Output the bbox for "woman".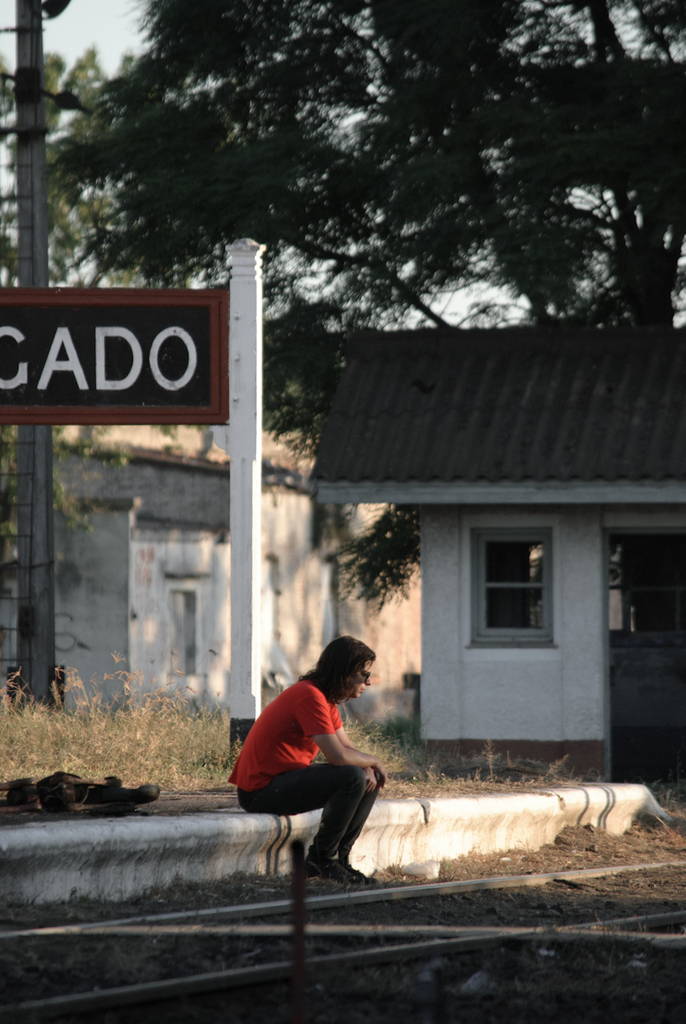
rect(235, 629, 448, 891).
